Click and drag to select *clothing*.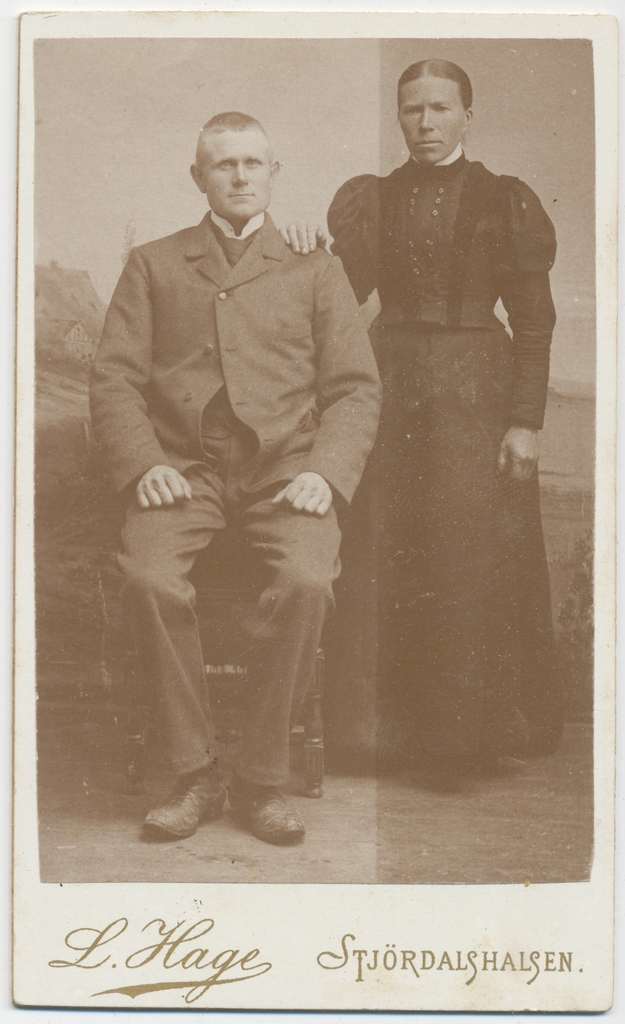
Selection: box=[94, 221, 371, 806].
